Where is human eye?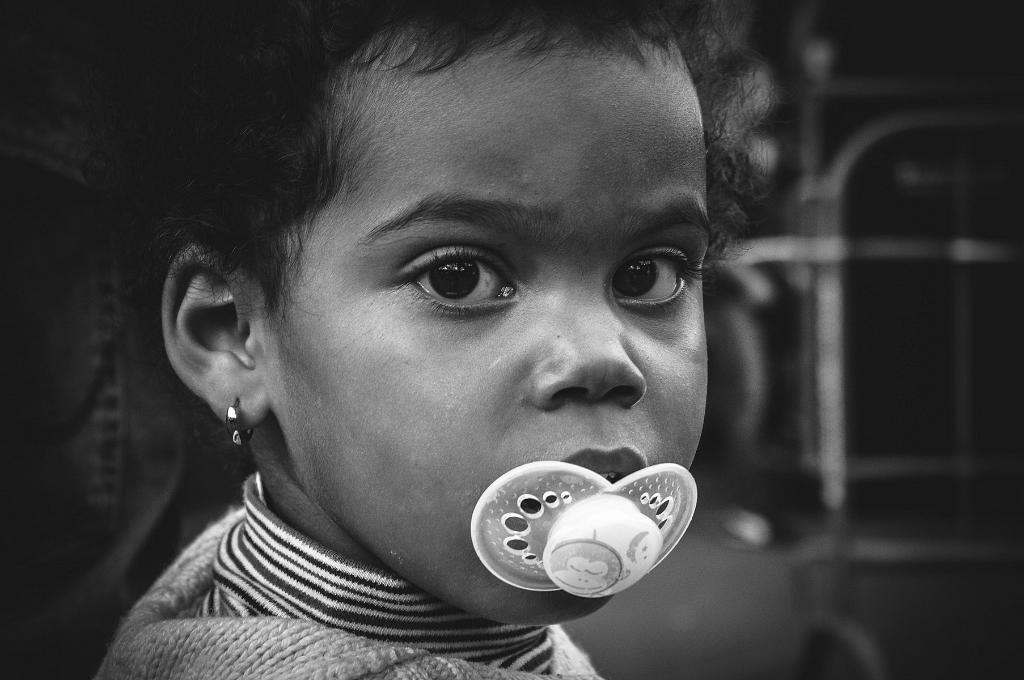
BBox(388, 242, 531, 321).
